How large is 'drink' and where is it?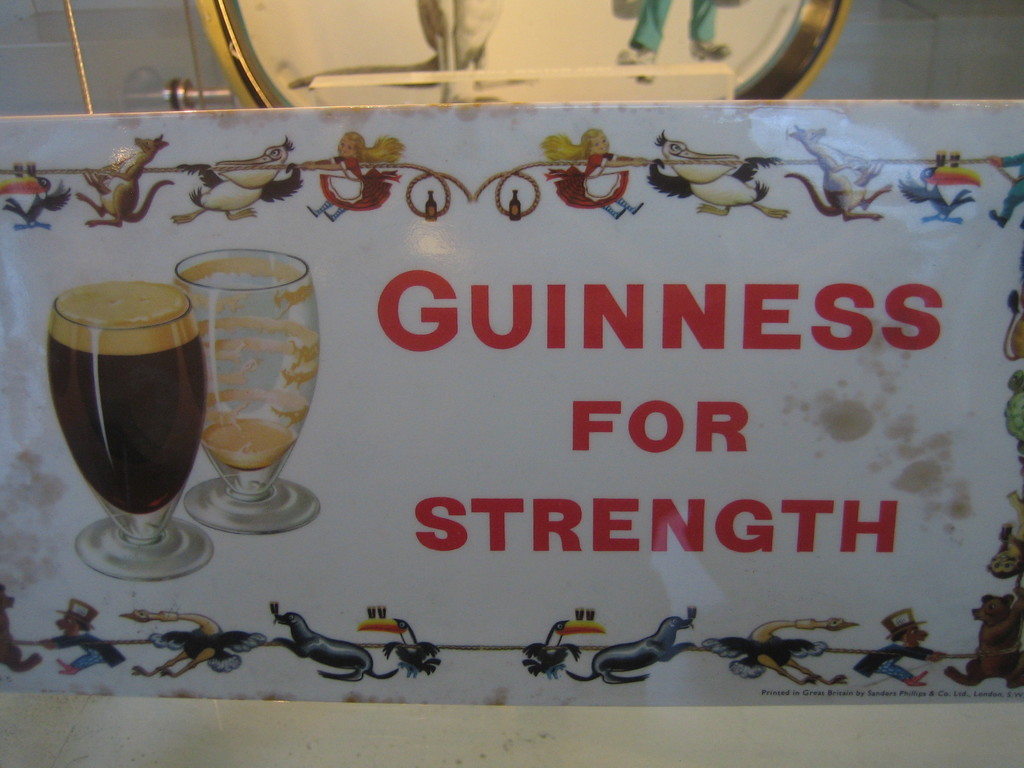
Bounding box: 177, 252, 310, 526.
